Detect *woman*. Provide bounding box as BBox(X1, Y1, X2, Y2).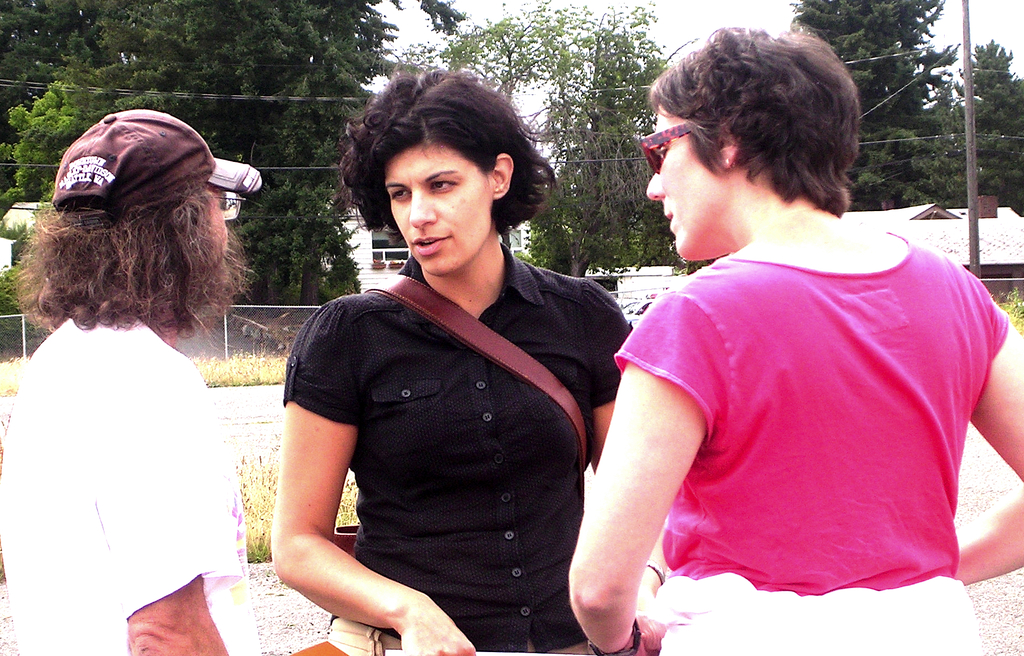
BBox(565, 24, 1023, 655).
